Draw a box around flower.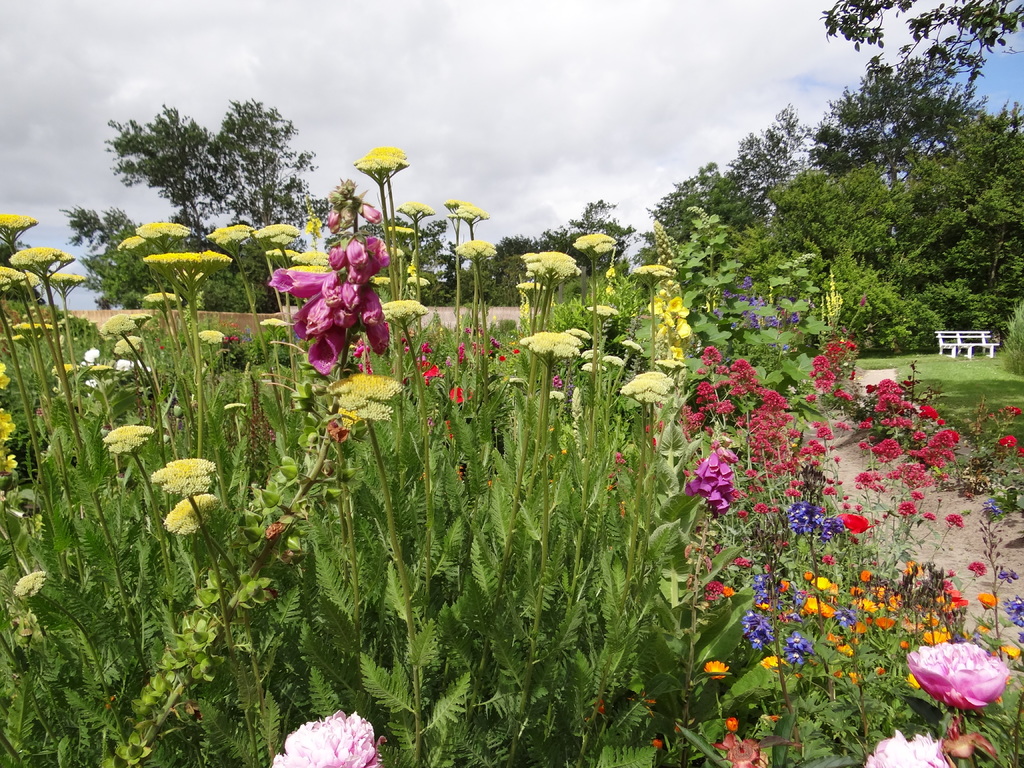
bbox(266, 520, 290, 543).
